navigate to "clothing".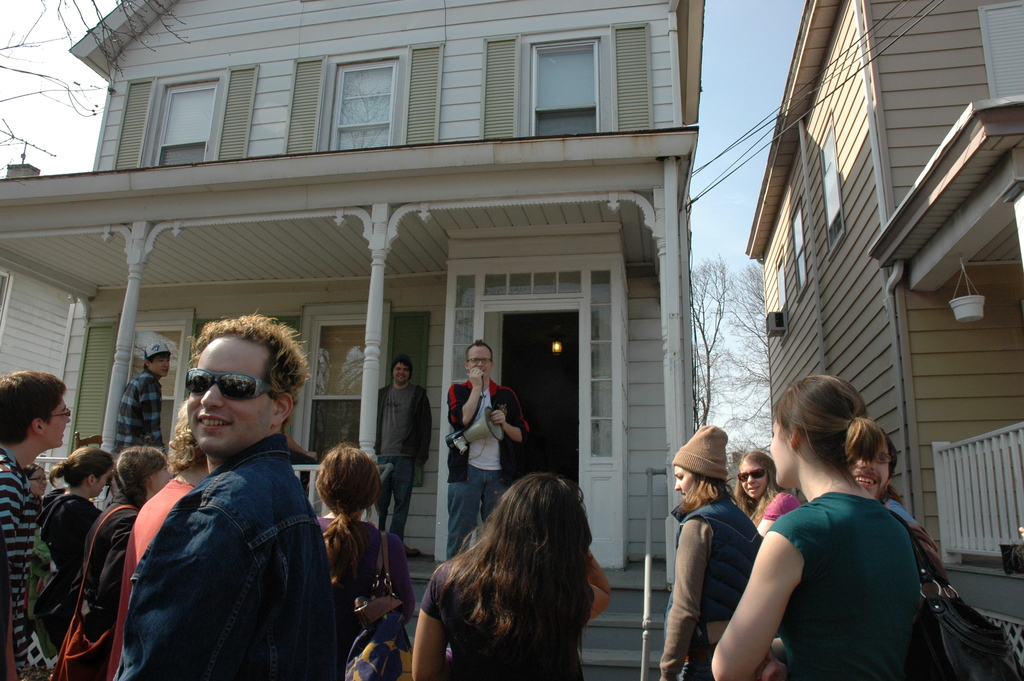
Navigation target: <bbox>36, 490, 108, 650</bbox>.
